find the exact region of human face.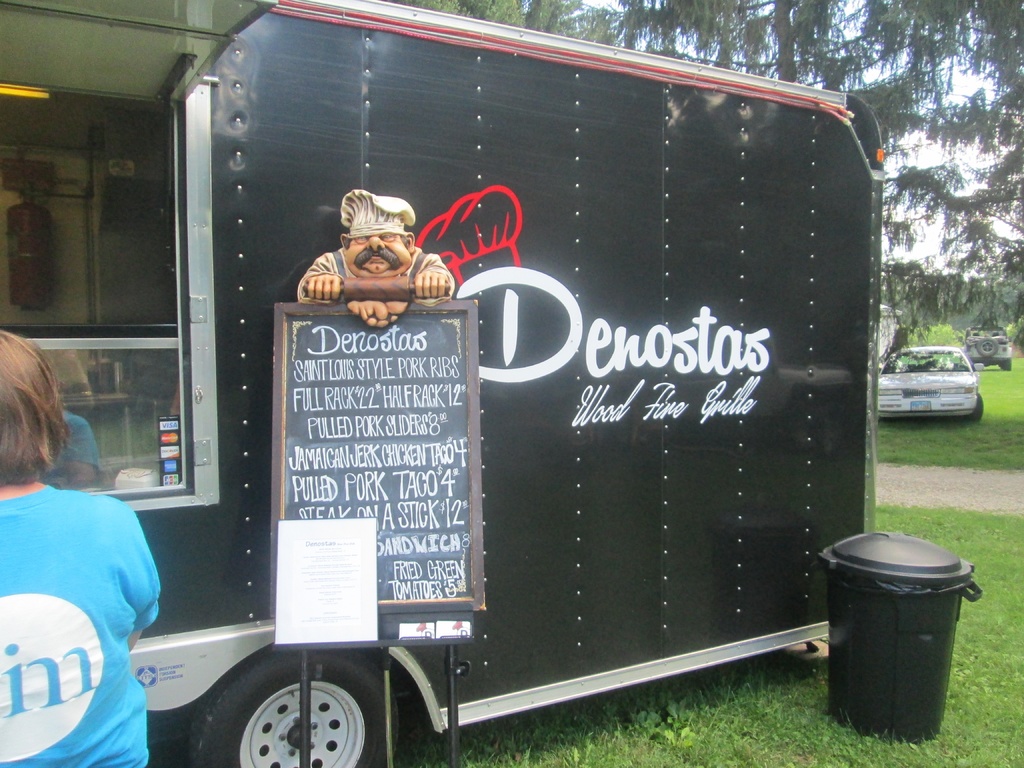
Exact region: (344, 228, 410, 275).
